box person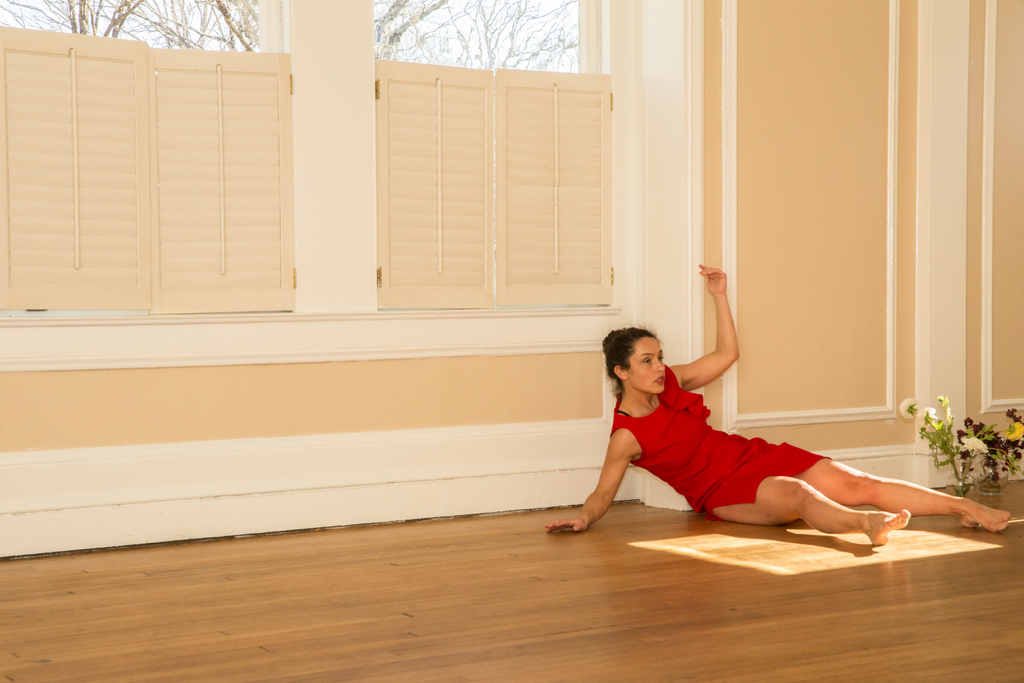
[left=557, top=299, right=934, bottom=547]
